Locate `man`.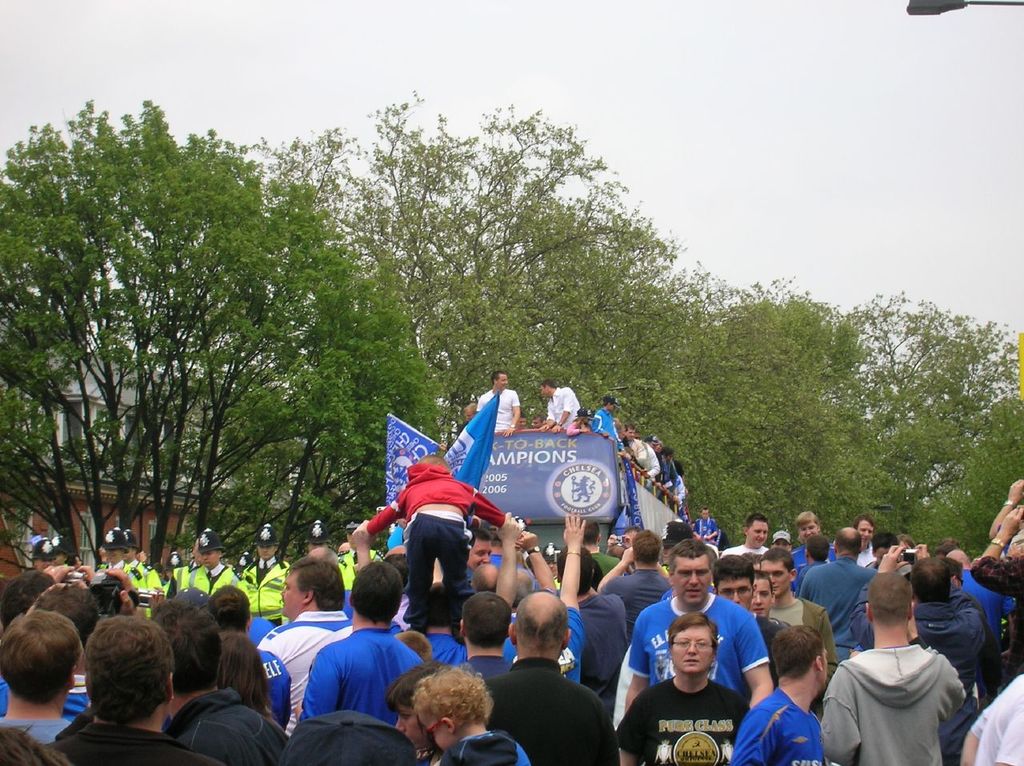
Bounding box: <bbox>720, 550, 757, 608</bbox>.
